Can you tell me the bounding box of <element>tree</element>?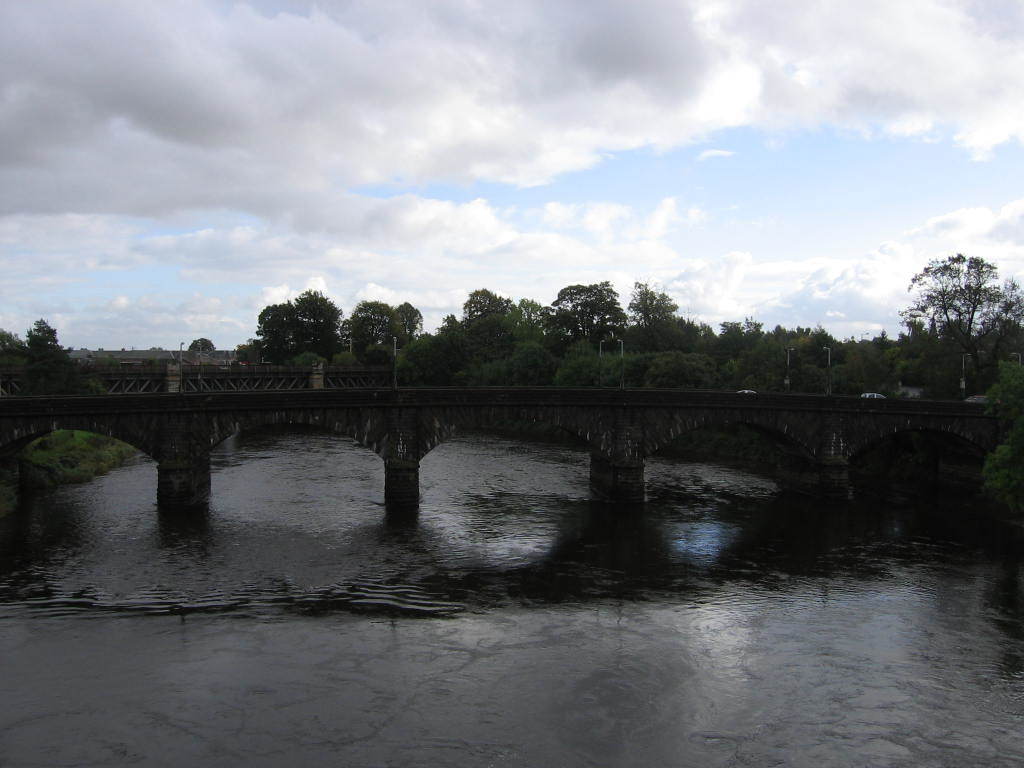
<region>285, 351, 326, 370</region>.
